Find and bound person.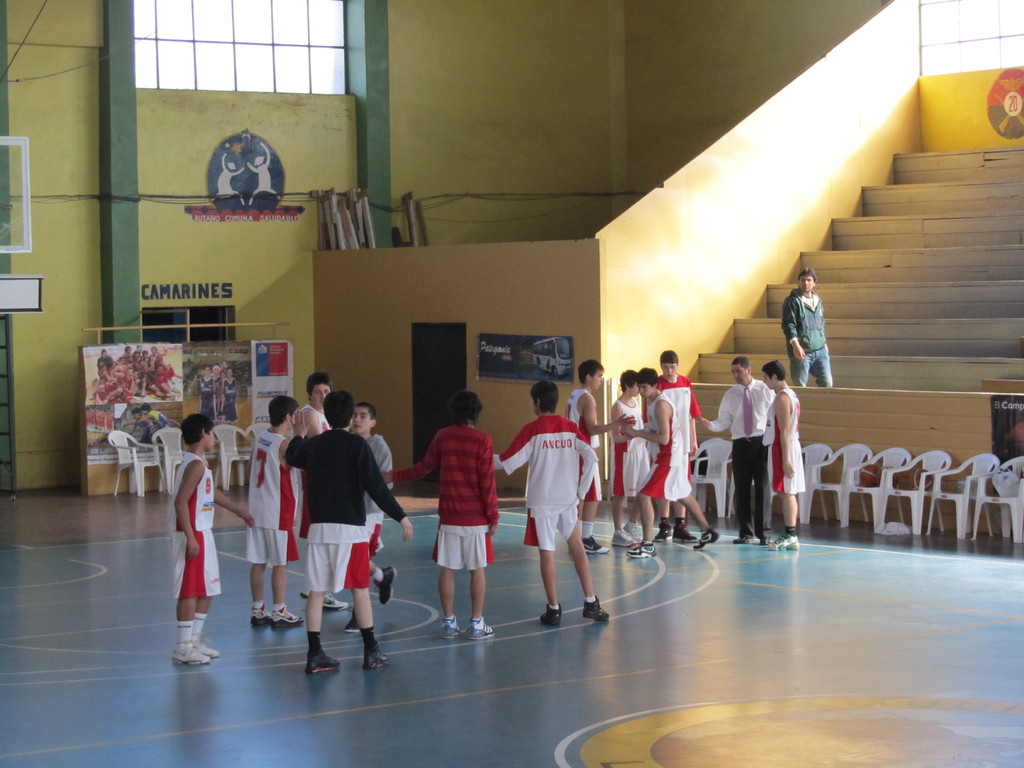
Bound: (575, 356, 614, 556).
